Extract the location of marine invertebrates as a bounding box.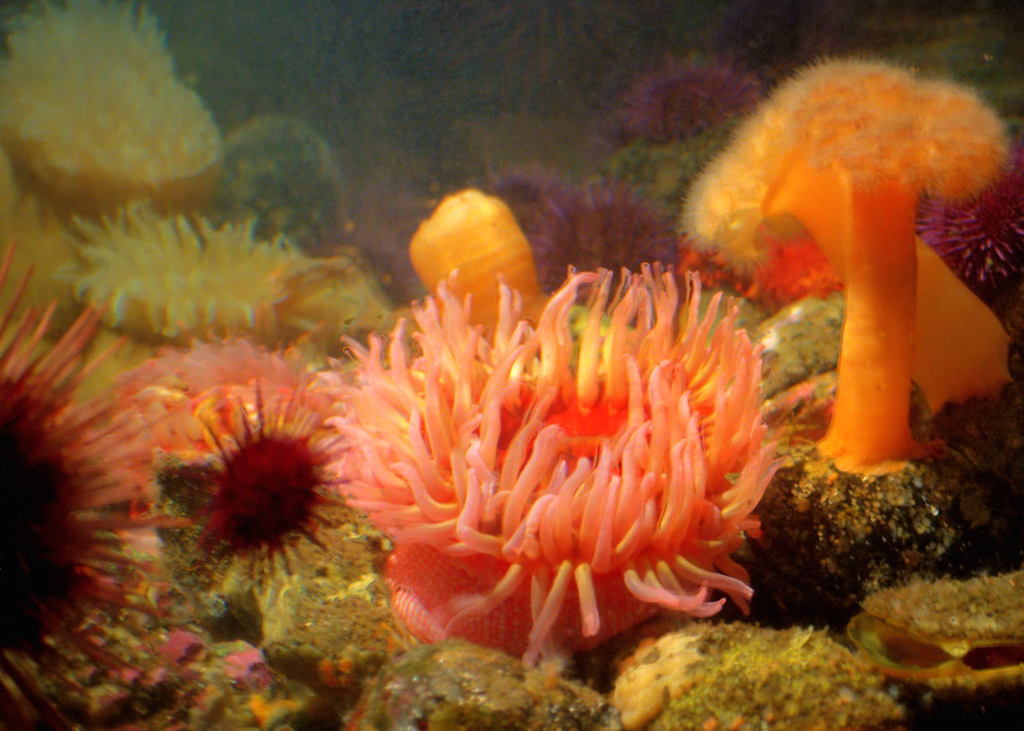
[x1=0, y1=227, x2=208, y2=730].
